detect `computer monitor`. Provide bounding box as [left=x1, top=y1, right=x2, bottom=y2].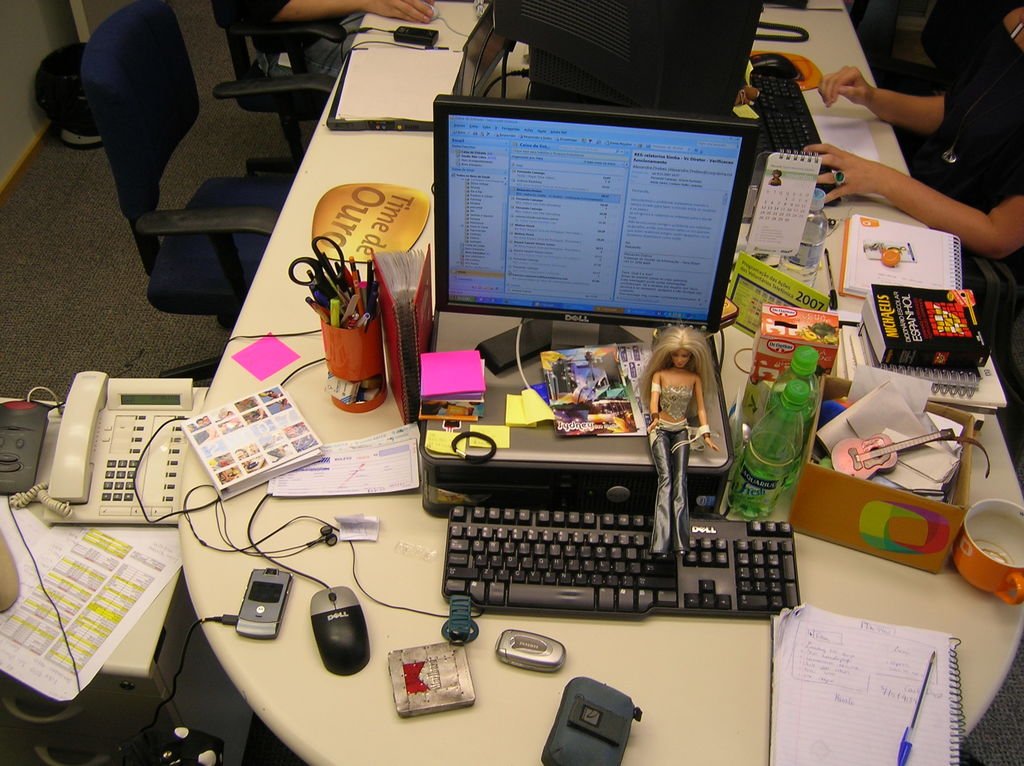
[left=431, top=95, right=755, bottom=370].
